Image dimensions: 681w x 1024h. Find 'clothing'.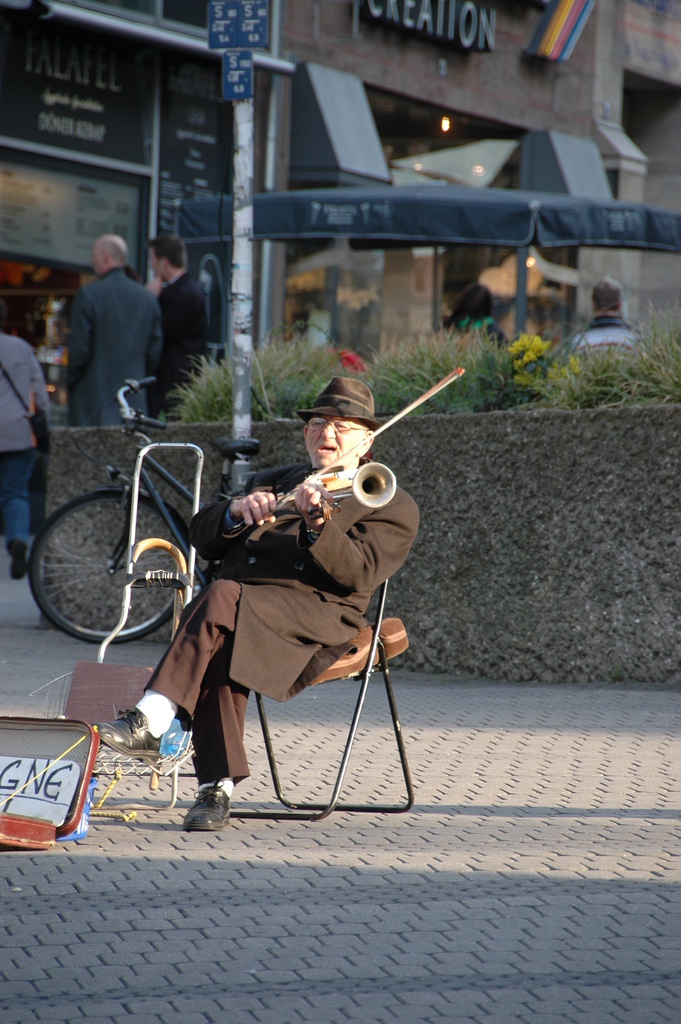
{"left": 51, "top": 234, "right": 167, "bottom": 429}.
